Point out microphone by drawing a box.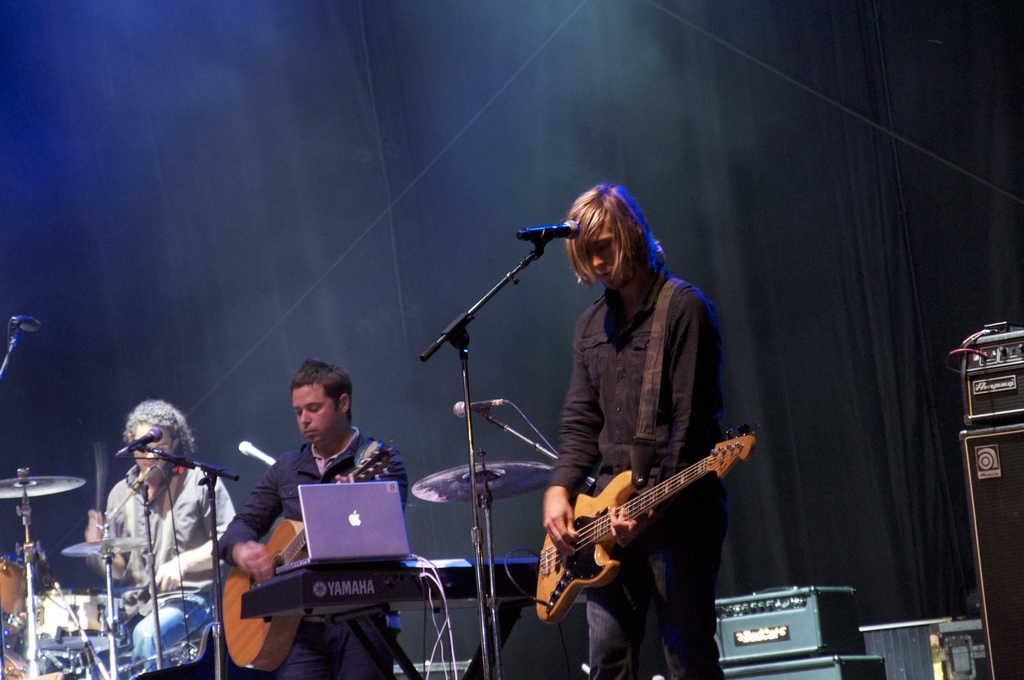
box(9, 316, 40, 334).
